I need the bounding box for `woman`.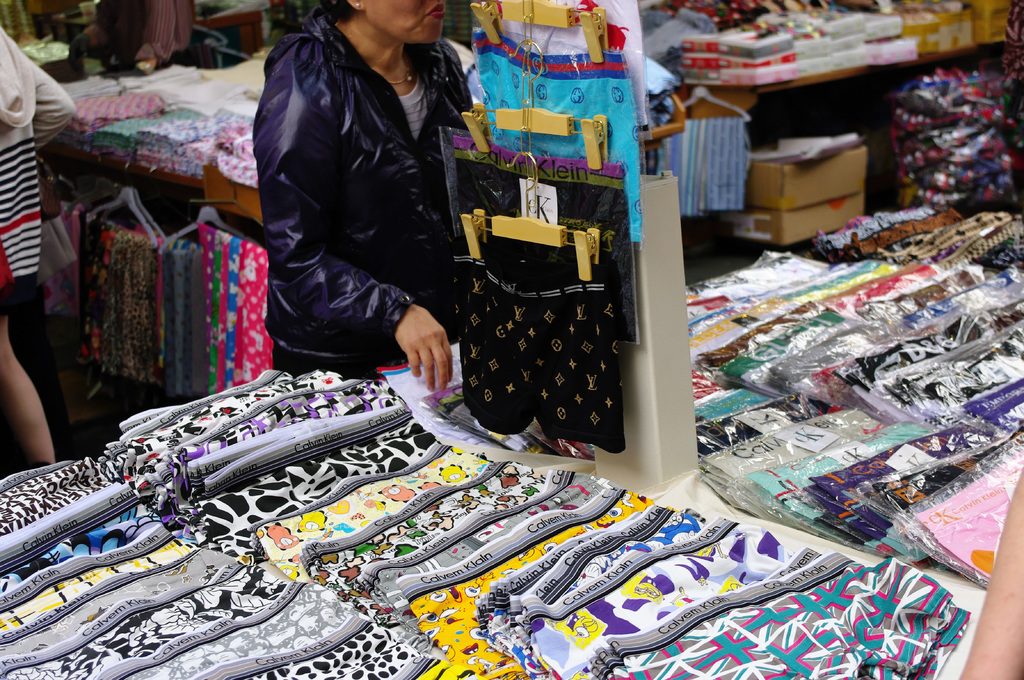
Here it is: region(0, 24, 79, 470).
